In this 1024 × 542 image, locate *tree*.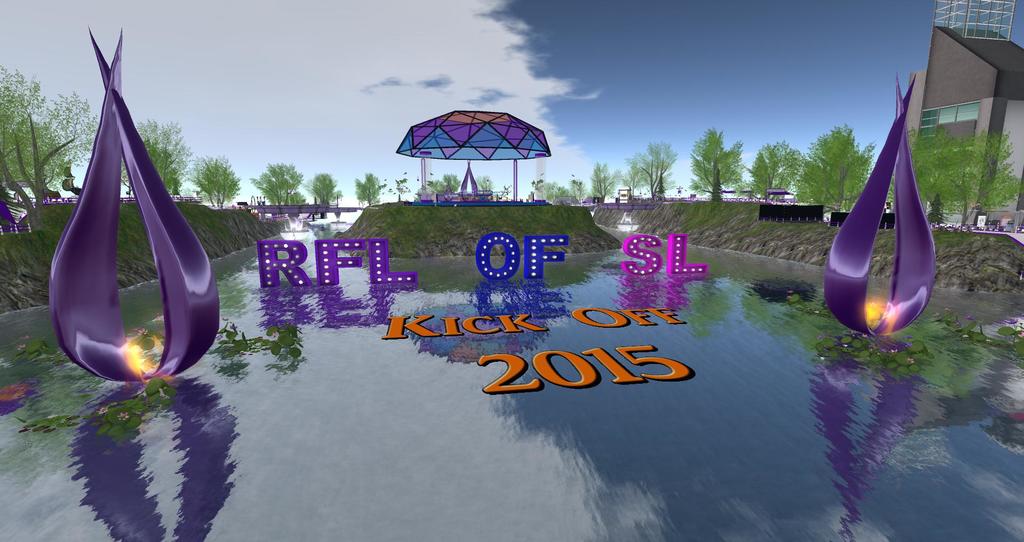
Bounding box: left=684, top=127, right=745, bottom=200.
